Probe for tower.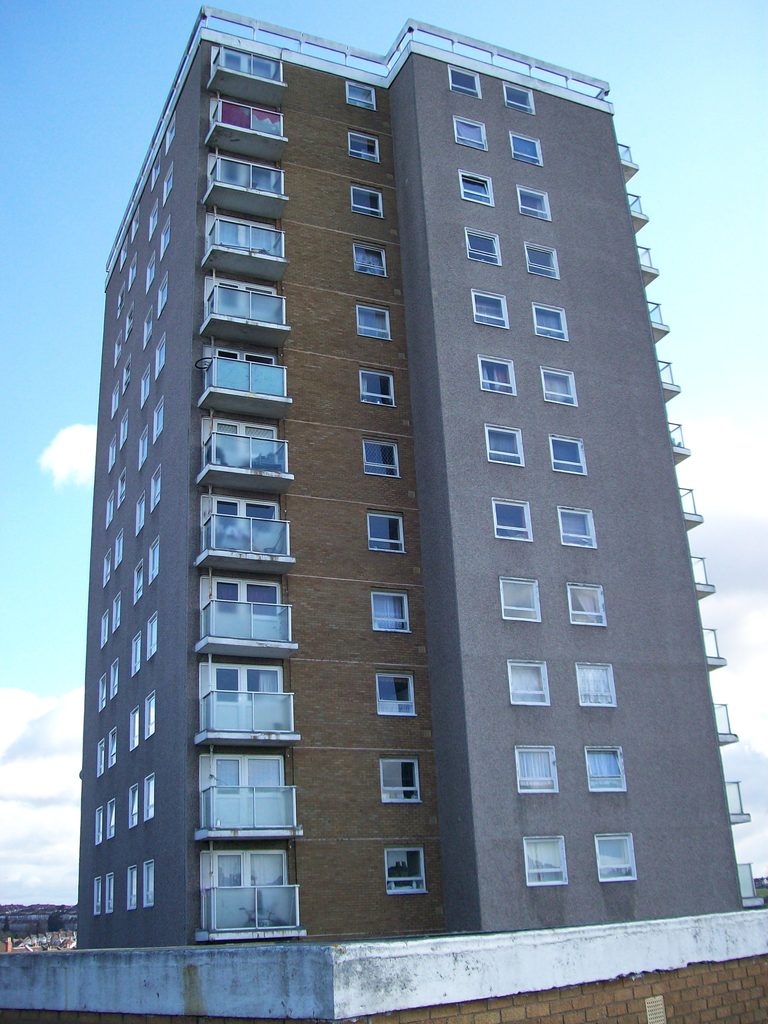
Probe result: 0, 0, 767, 1023.
